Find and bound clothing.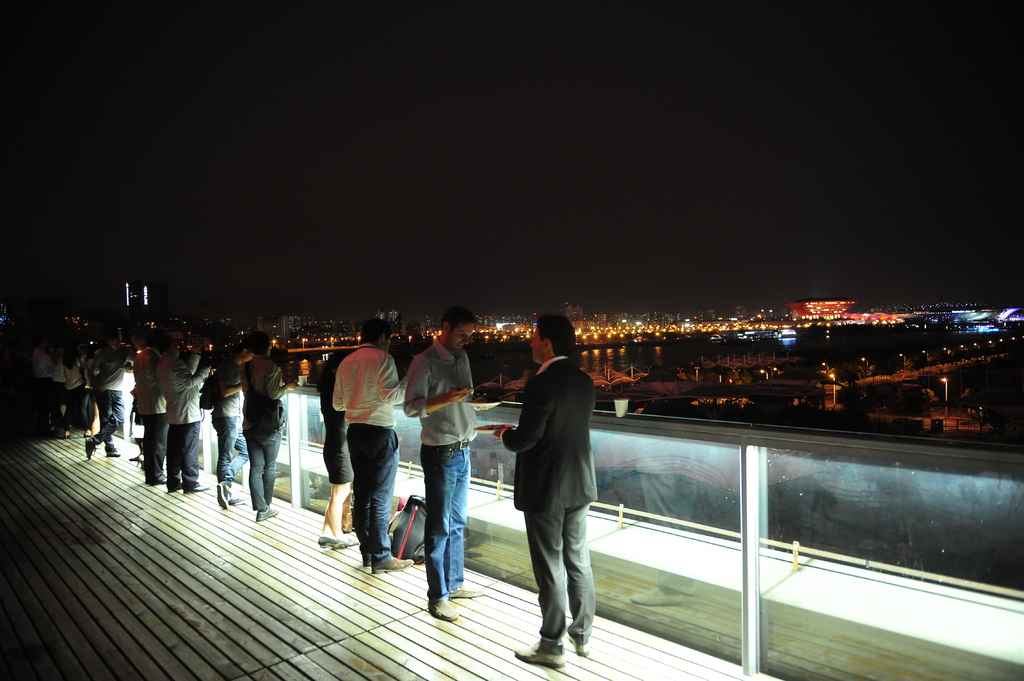
Bound: [x1=132, y1=344, x2=168, y2=478].
